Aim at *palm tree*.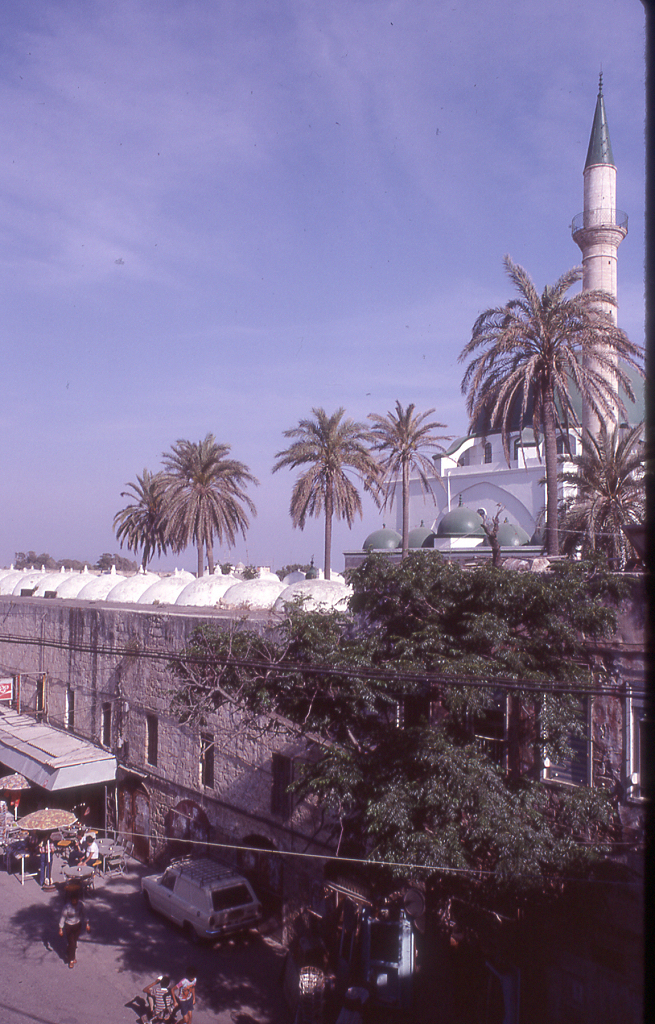
Aimed at select_region(447, 258, 648, 563).
